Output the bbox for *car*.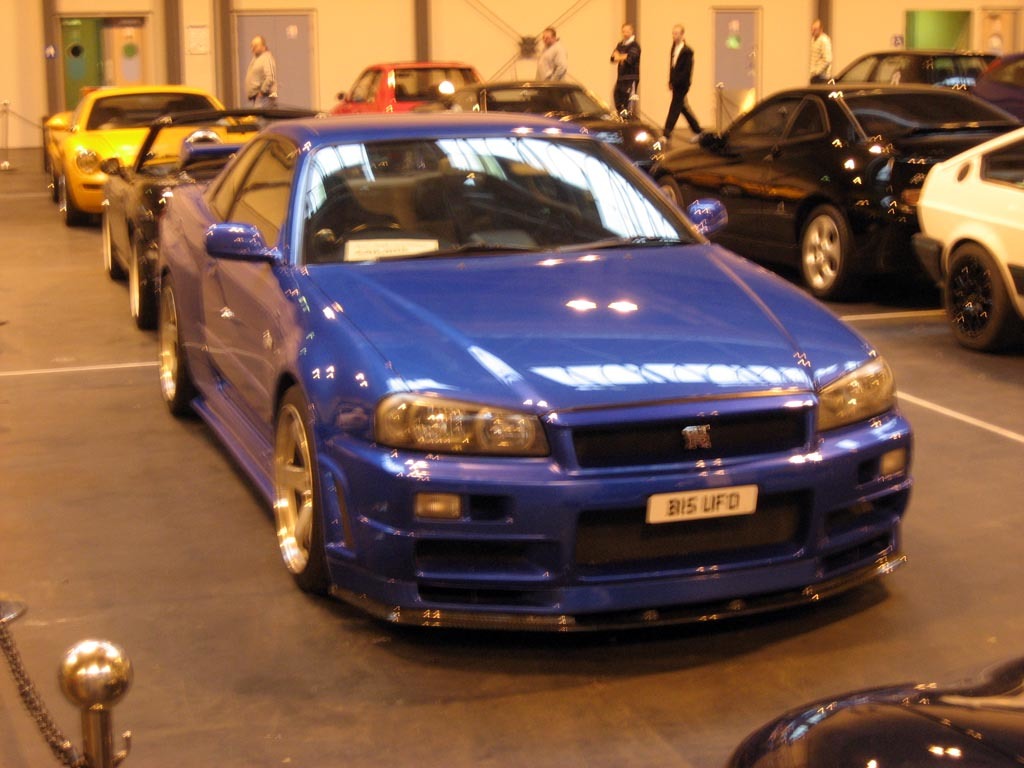
128:97:925:647.
